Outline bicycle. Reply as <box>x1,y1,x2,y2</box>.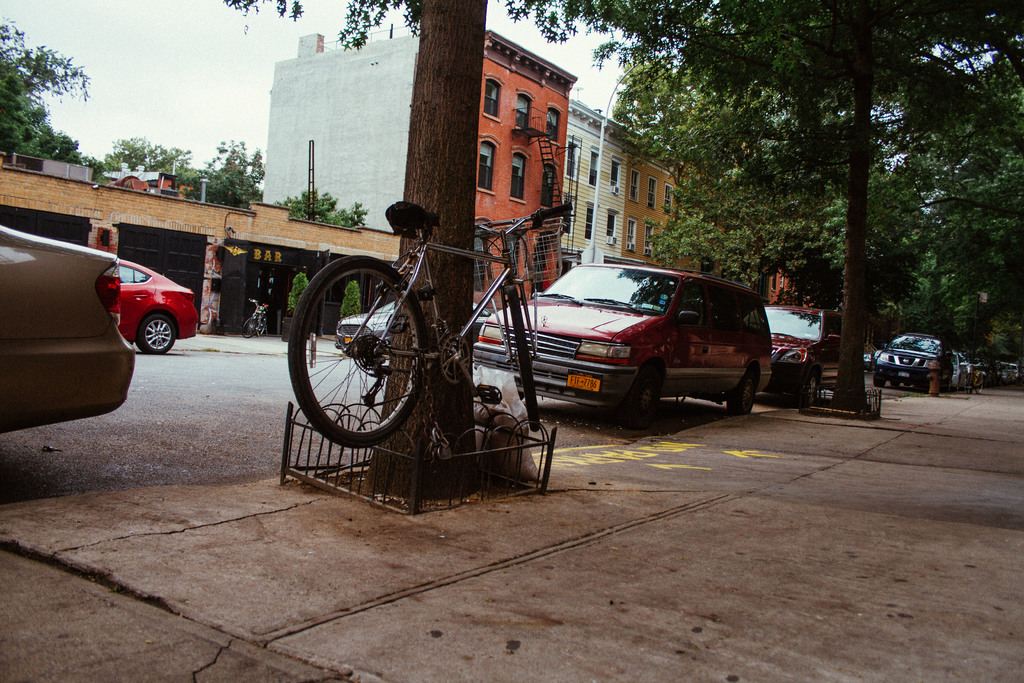
<box>292,200,568,449</box>.
